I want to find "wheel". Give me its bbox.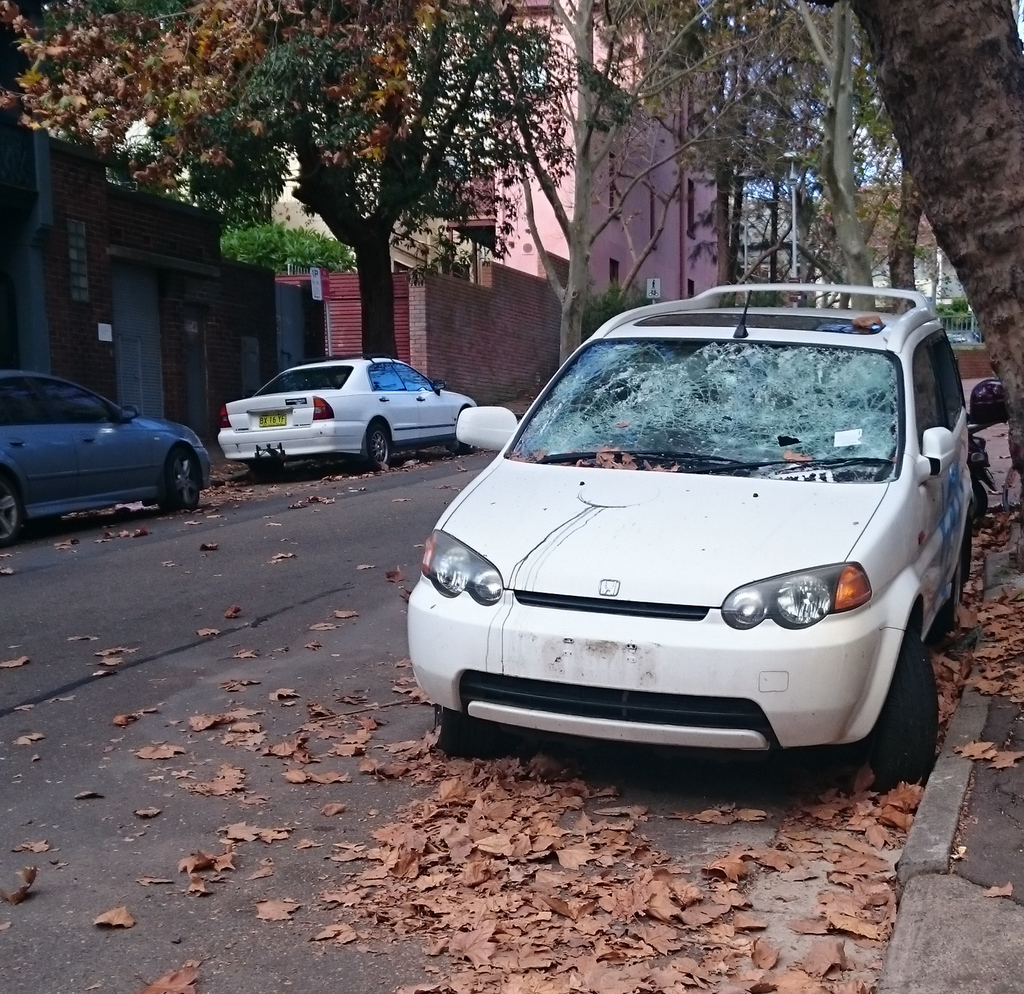
l=437, t=697, r=488, b=751.
